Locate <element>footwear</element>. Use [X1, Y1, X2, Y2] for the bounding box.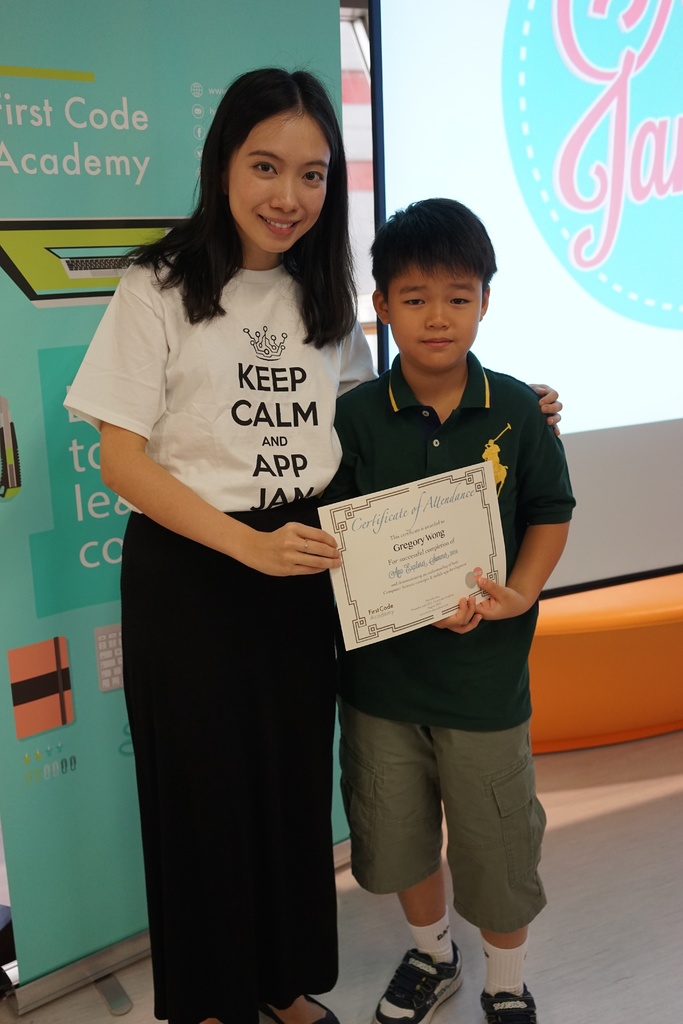
[387, 939, 472, 1018].
